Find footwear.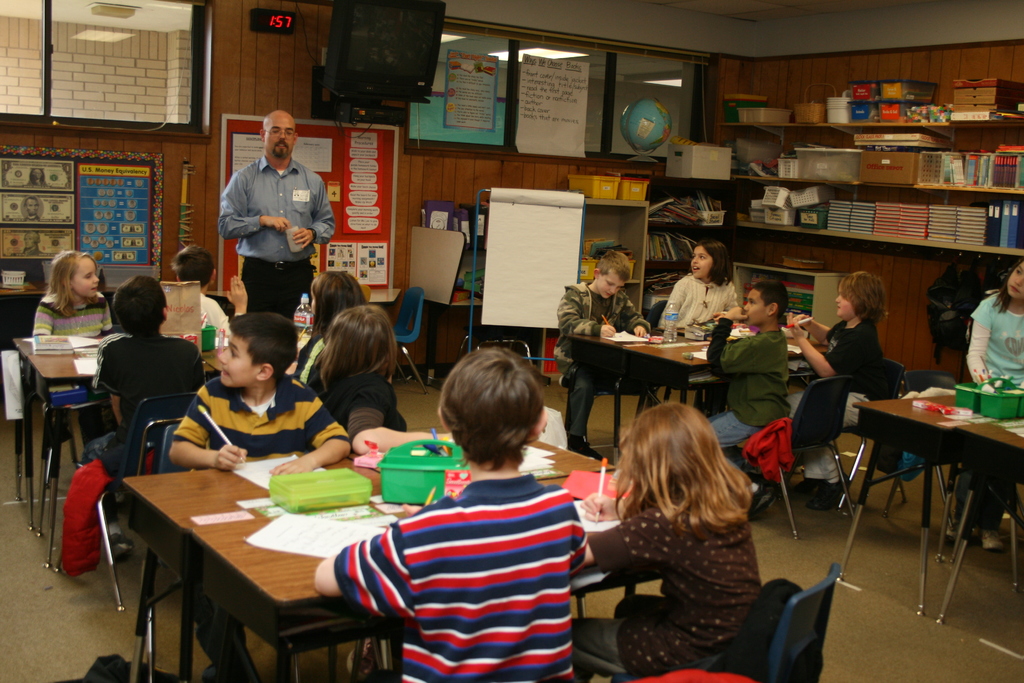
crop(752, 485, 774, 520).
